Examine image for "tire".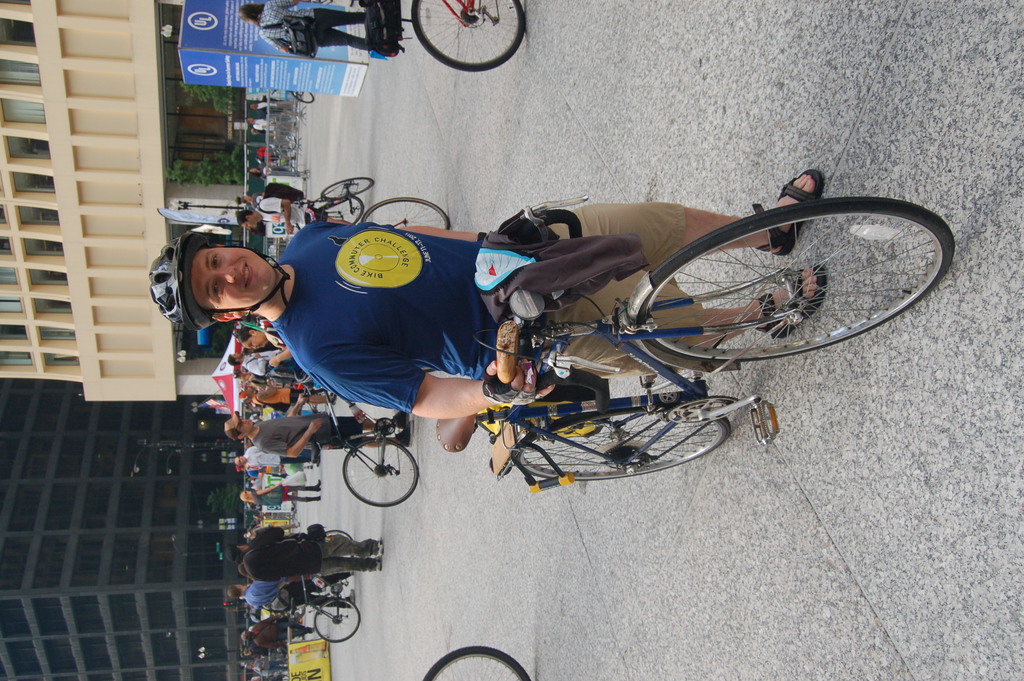
Examination result: bbox(324, 530, 353, 541).
